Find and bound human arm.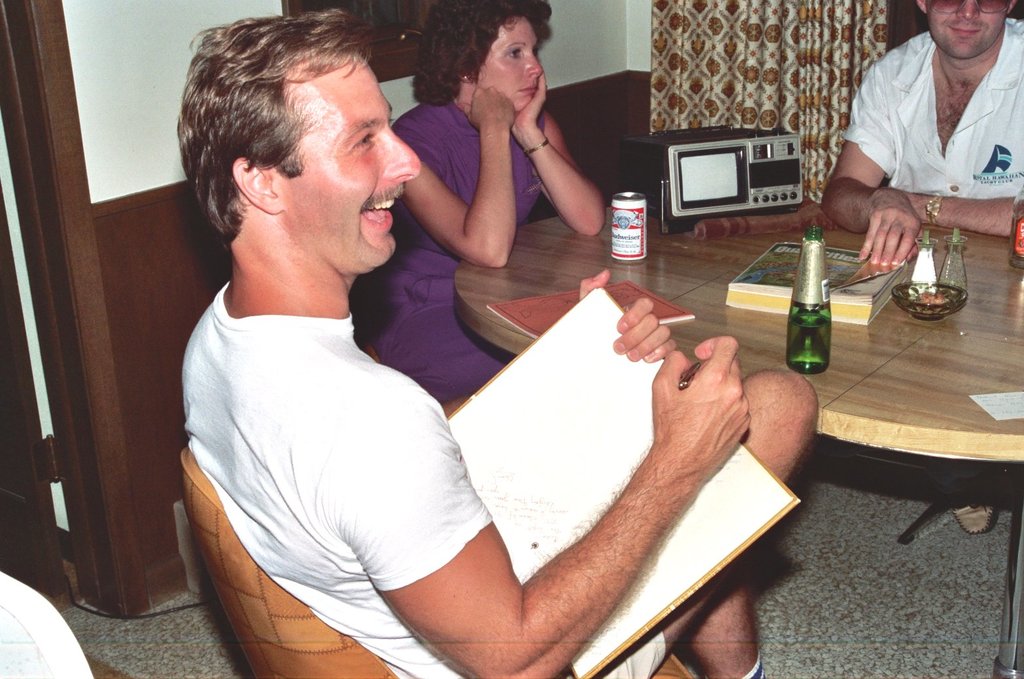
Bound: bbox(387, 94, 542, 275).
